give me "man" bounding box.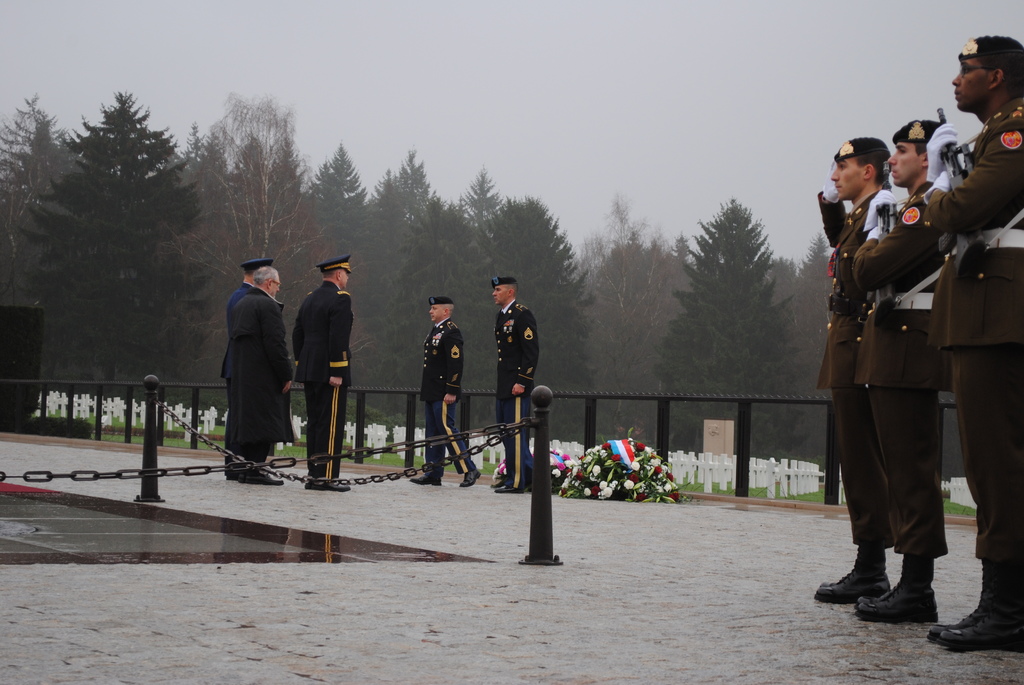
(left=929, top=32, right=1023, bottom=645).
